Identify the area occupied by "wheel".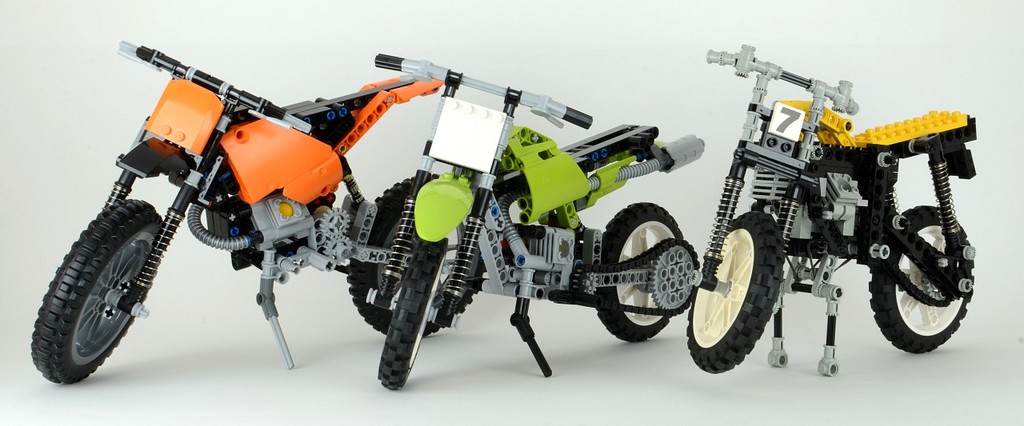
Area: (31, 193, 166, 384).
